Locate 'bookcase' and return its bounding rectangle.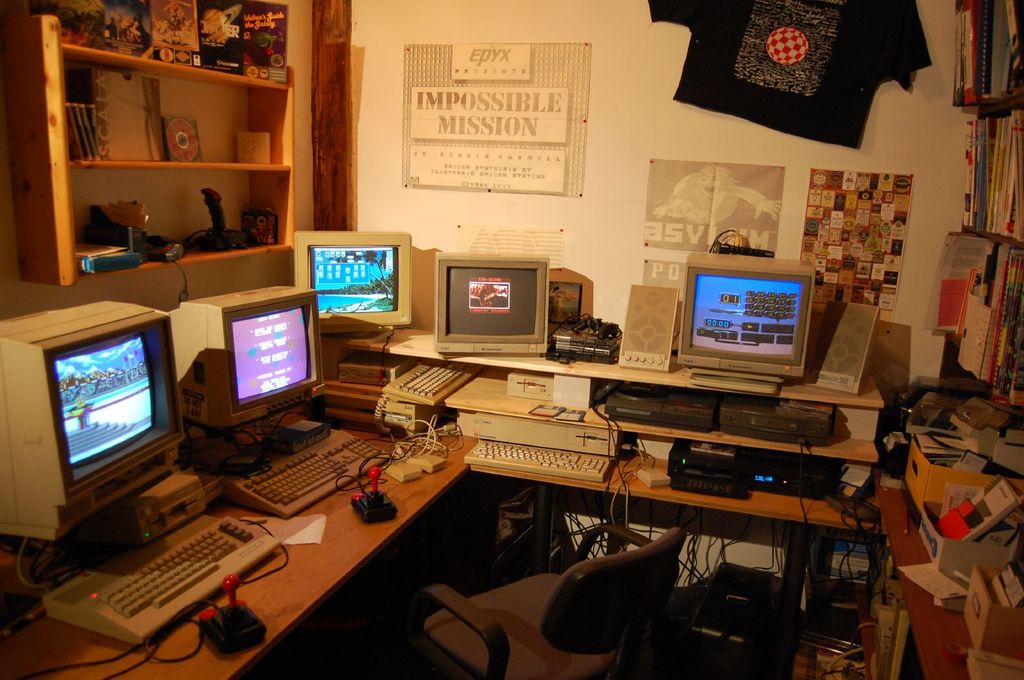
935, 0, 1023, 409.
